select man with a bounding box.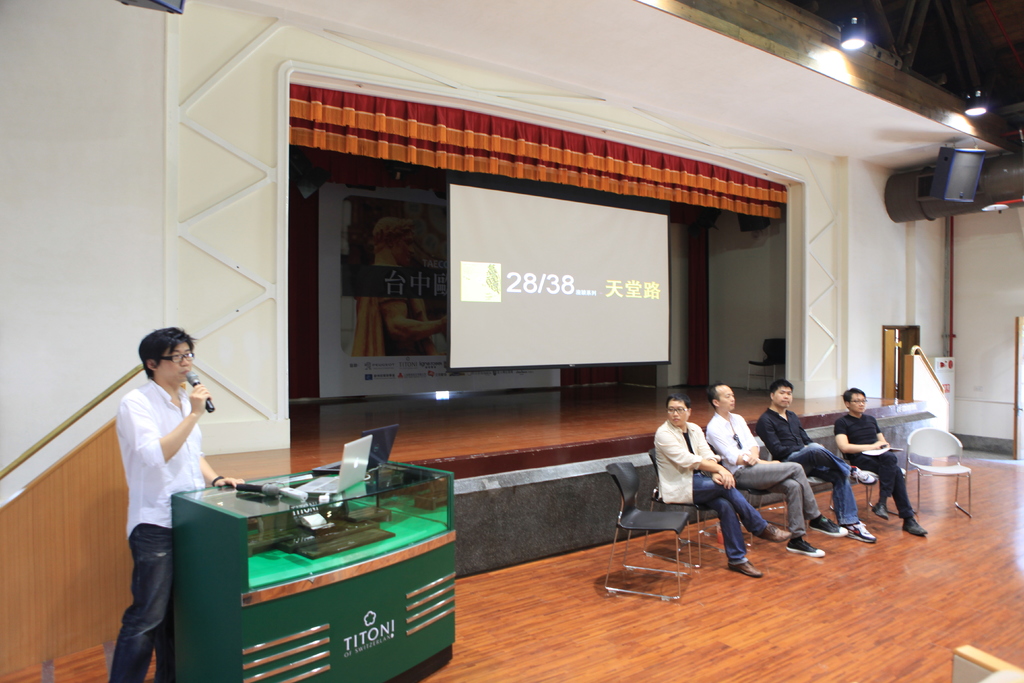
x1=643 y1=393 x2=769 y2=563.
